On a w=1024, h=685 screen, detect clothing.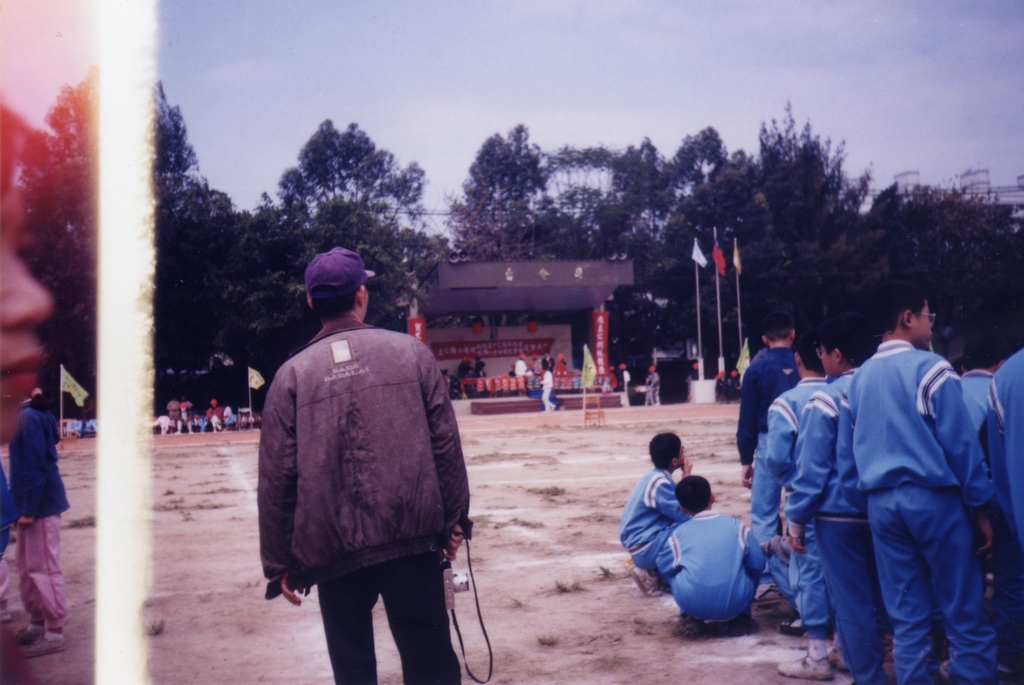
618/472/689/573.
